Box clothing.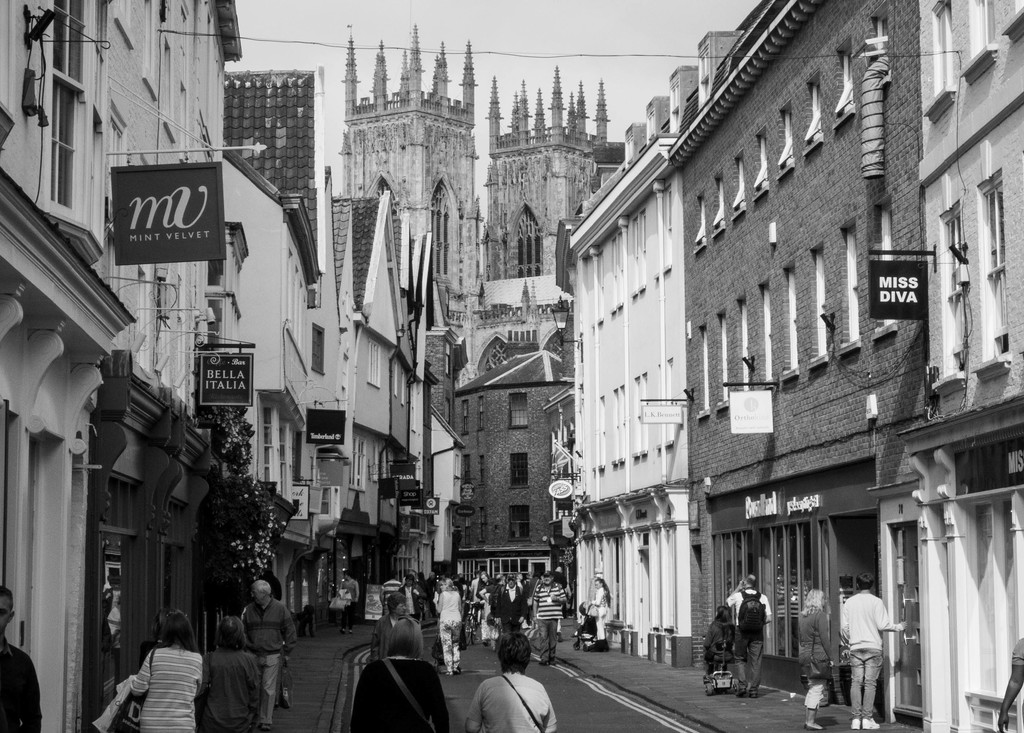
bbox(205, 647, 259, 732).
